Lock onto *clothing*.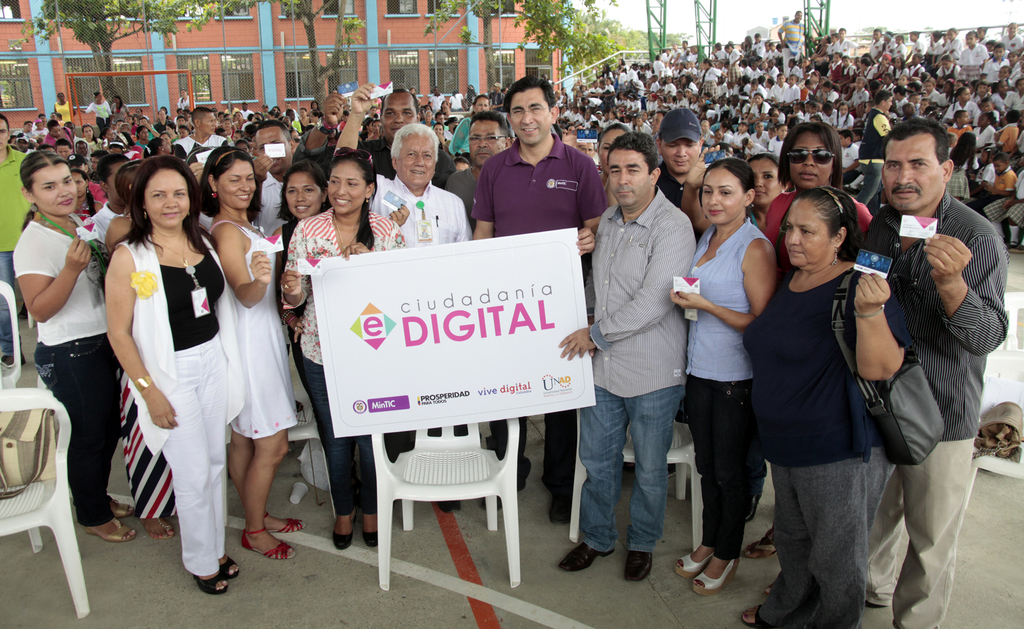
Locked: x1=927 y1=92 x2=943 y2=100.
